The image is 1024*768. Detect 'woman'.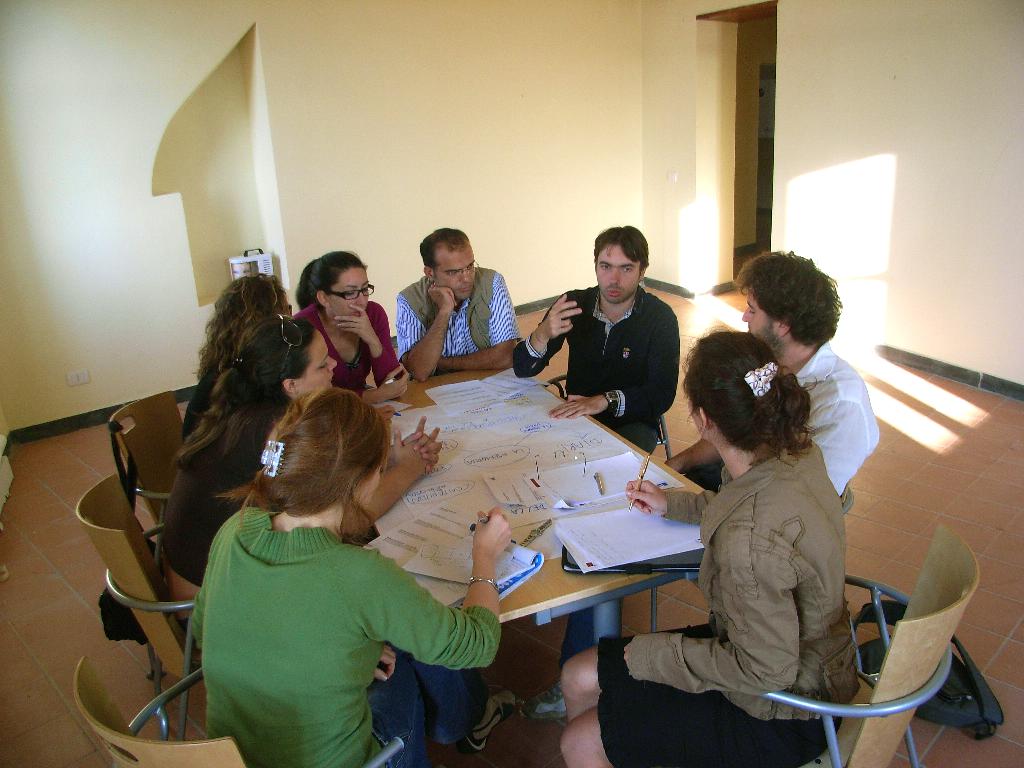
Detection: x1=290, y1=249, x2=415, y2=410.
